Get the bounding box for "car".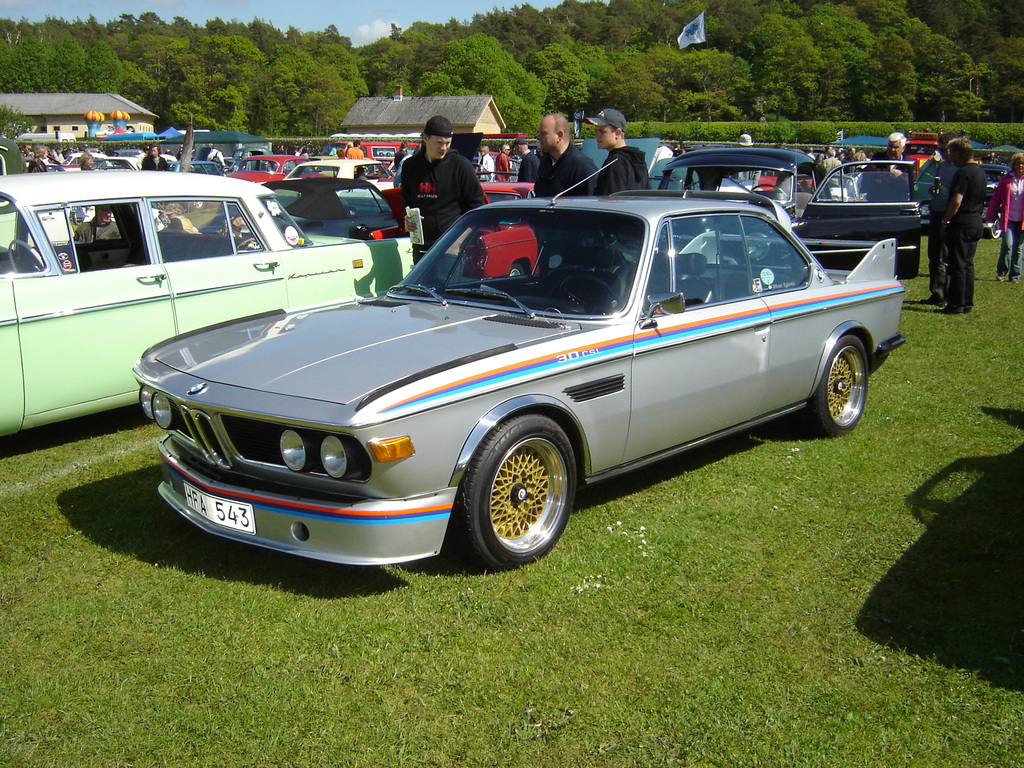
(0,115,422,438).
